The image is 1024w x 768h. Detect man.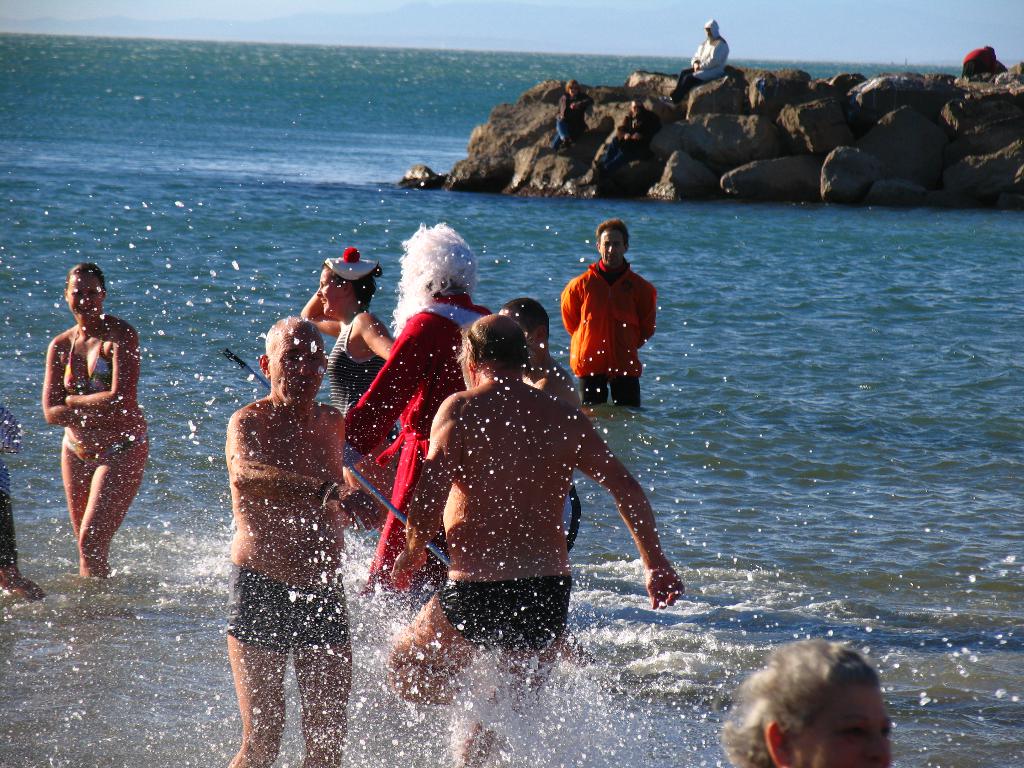
Detection: (669, 17, 732, 104).
